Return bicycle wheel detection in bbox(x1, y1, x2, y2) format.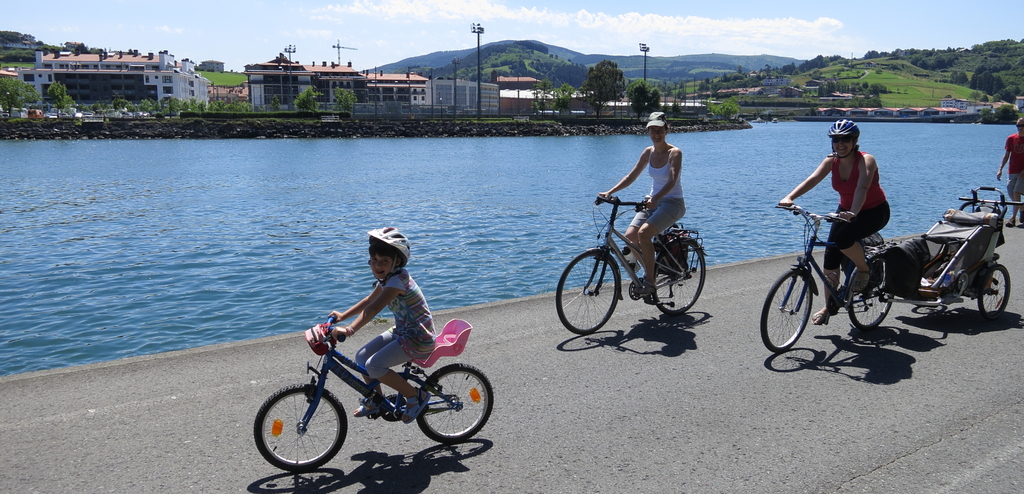
bbox(413, 362, 493, 445).
